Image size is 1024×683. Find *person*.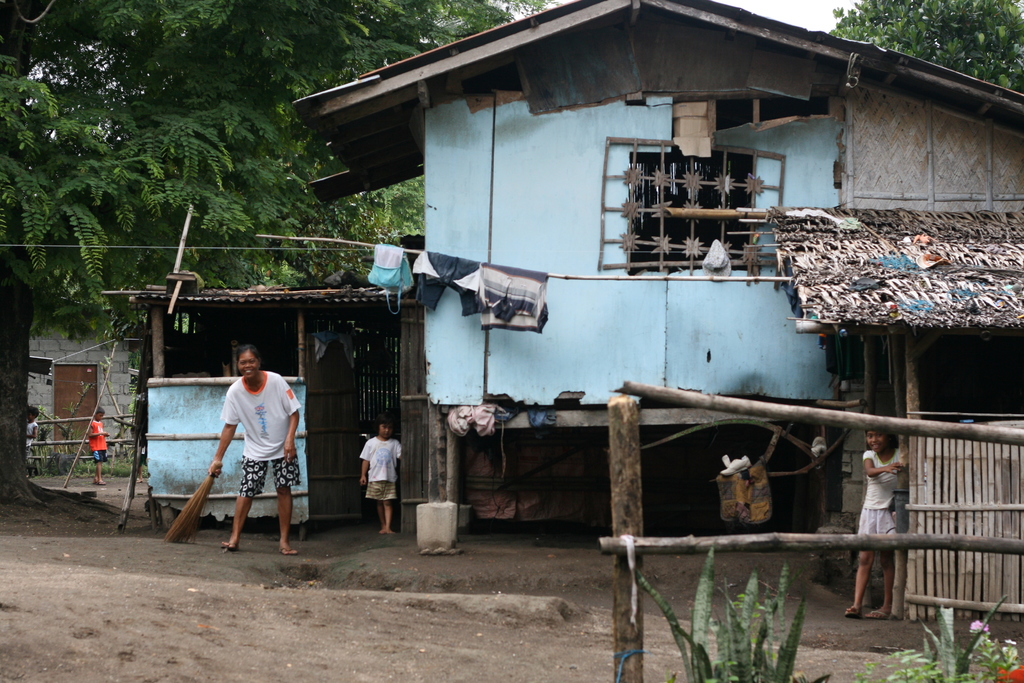
362,420,397,539.
